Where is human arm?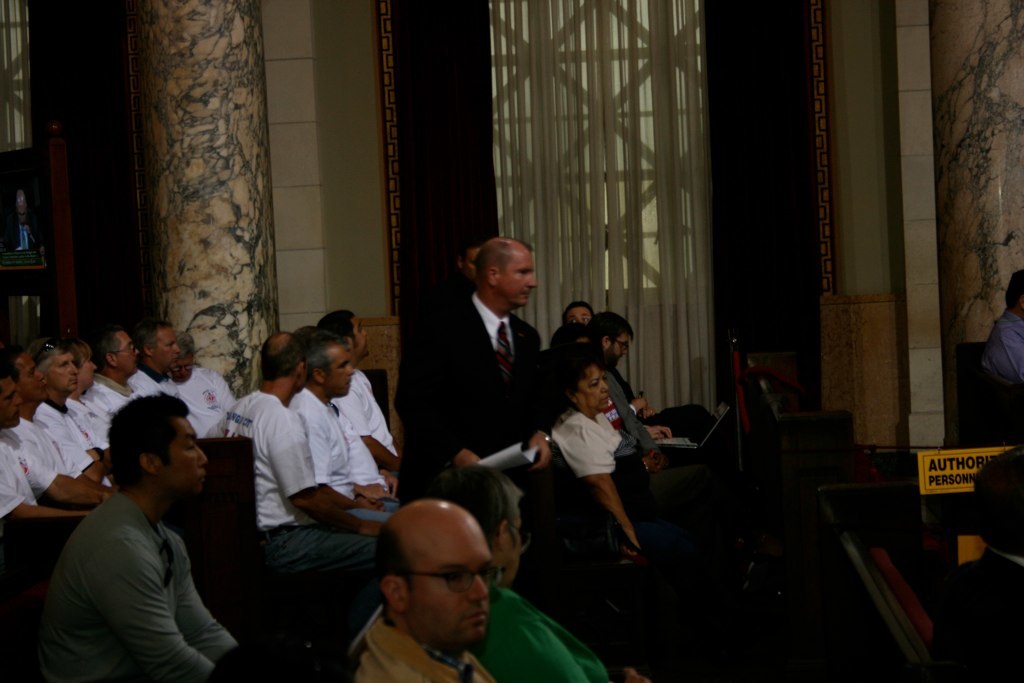
93,538,217,682.
